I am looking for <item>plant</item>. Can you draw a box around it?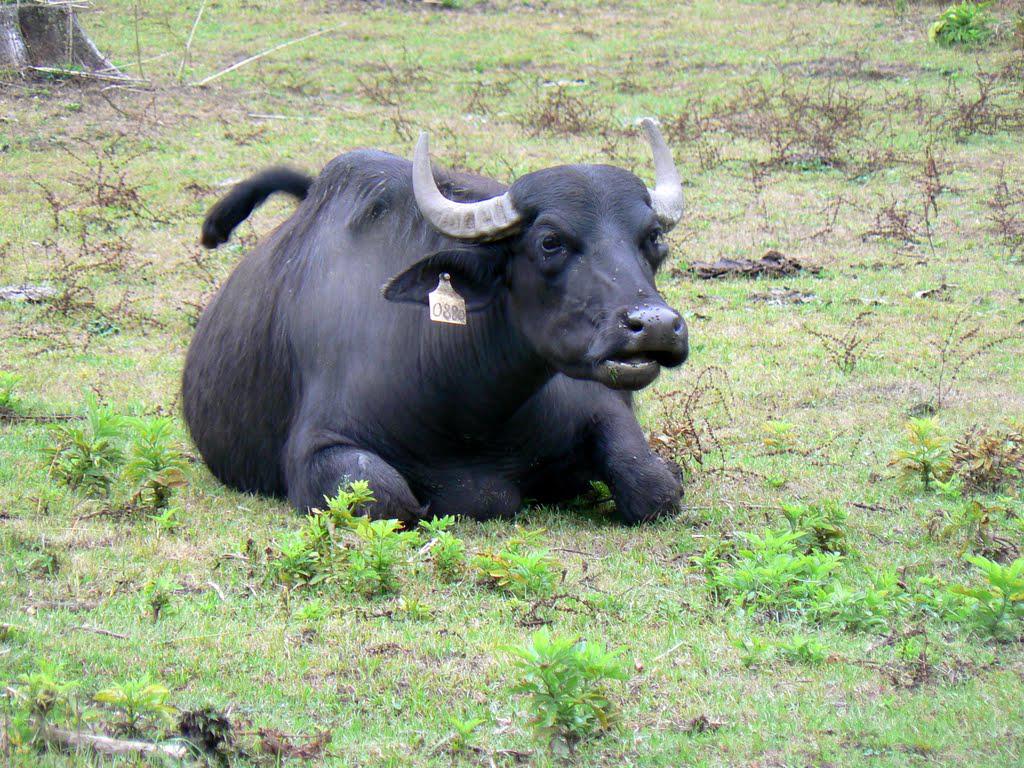
Sure, the bounding box is [left=518, top=620, right=611, bottom=733].
